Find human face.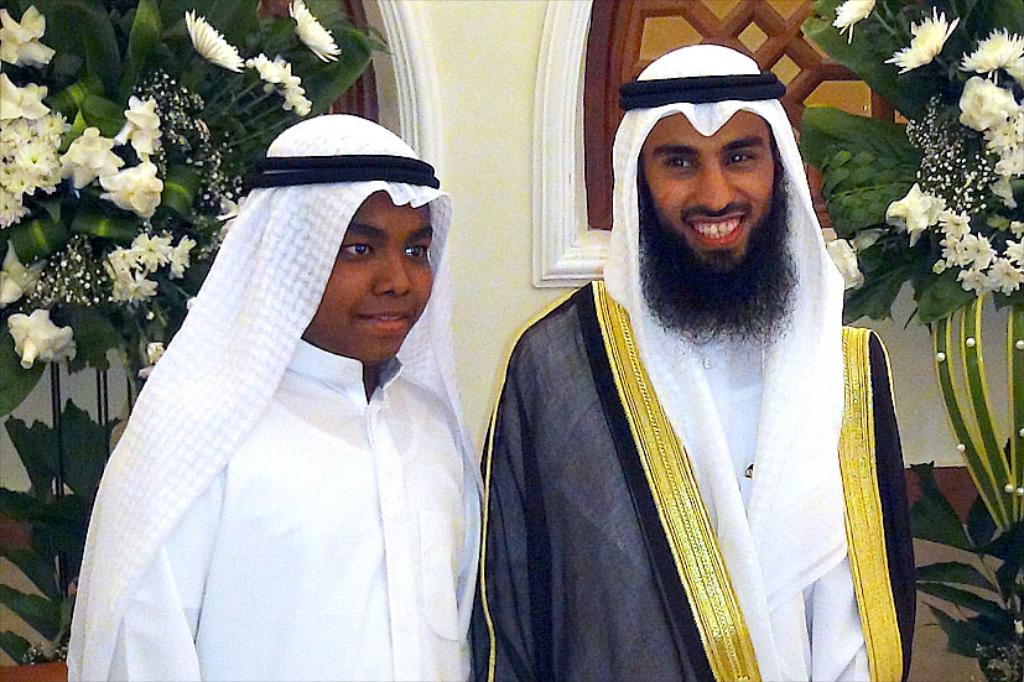
box=[641, 109, 780, 292].
